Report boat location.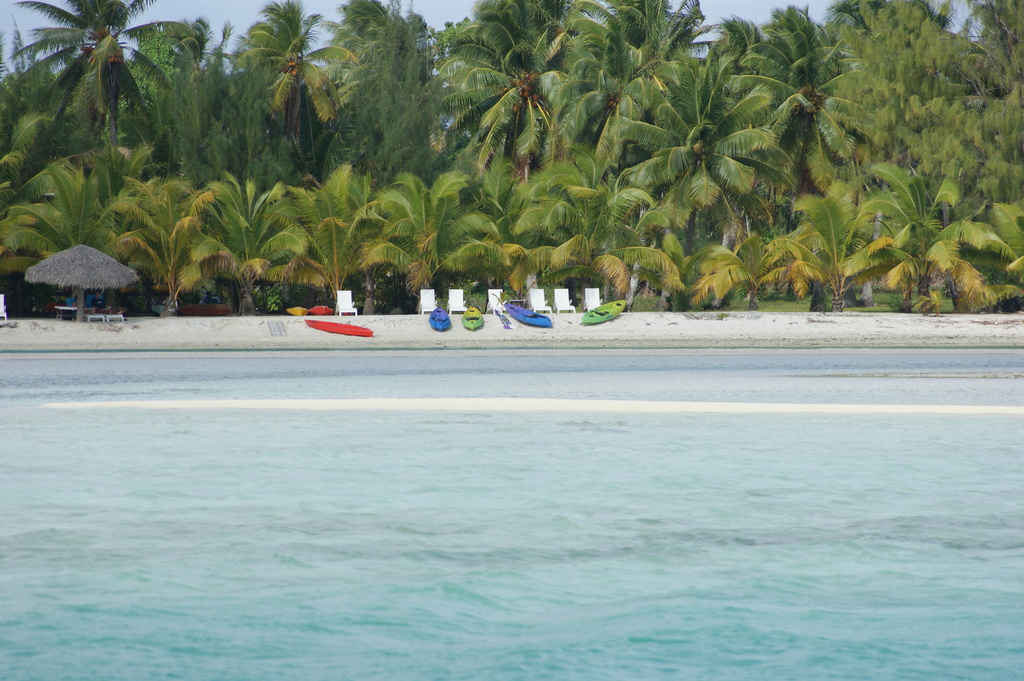
Report: (left=500, top=300, right=553, bottom=330).
